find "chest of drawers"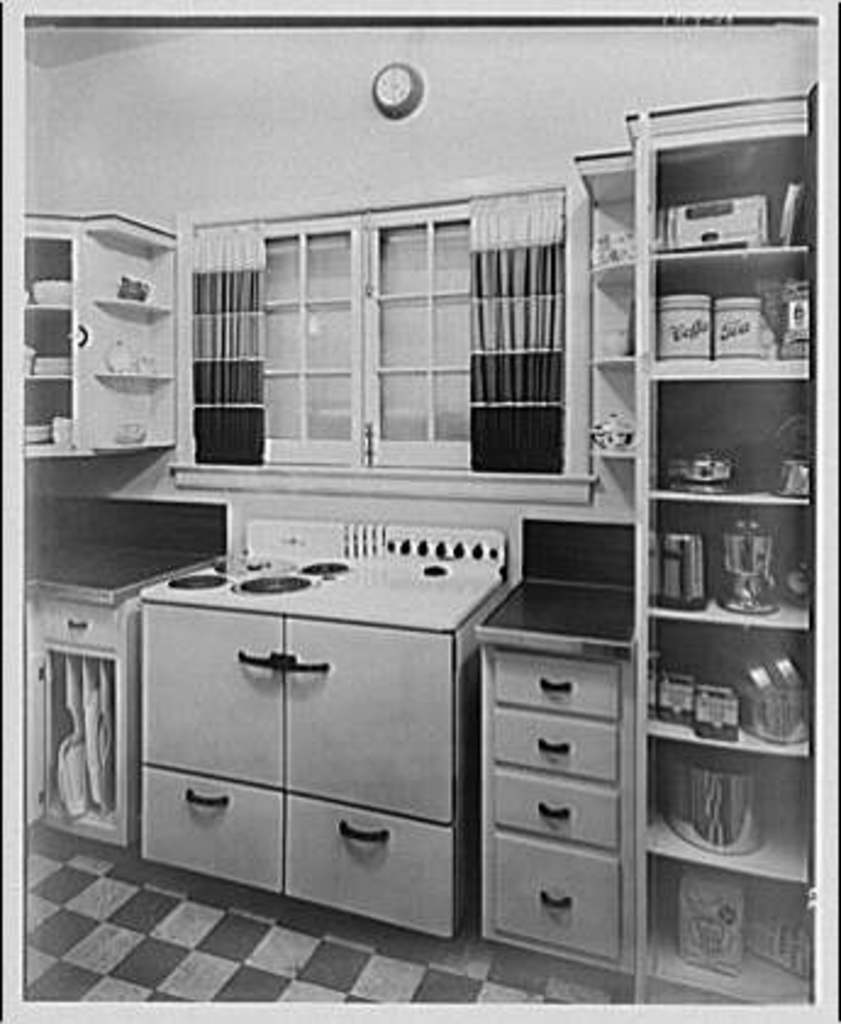
[468,646,636,983]
